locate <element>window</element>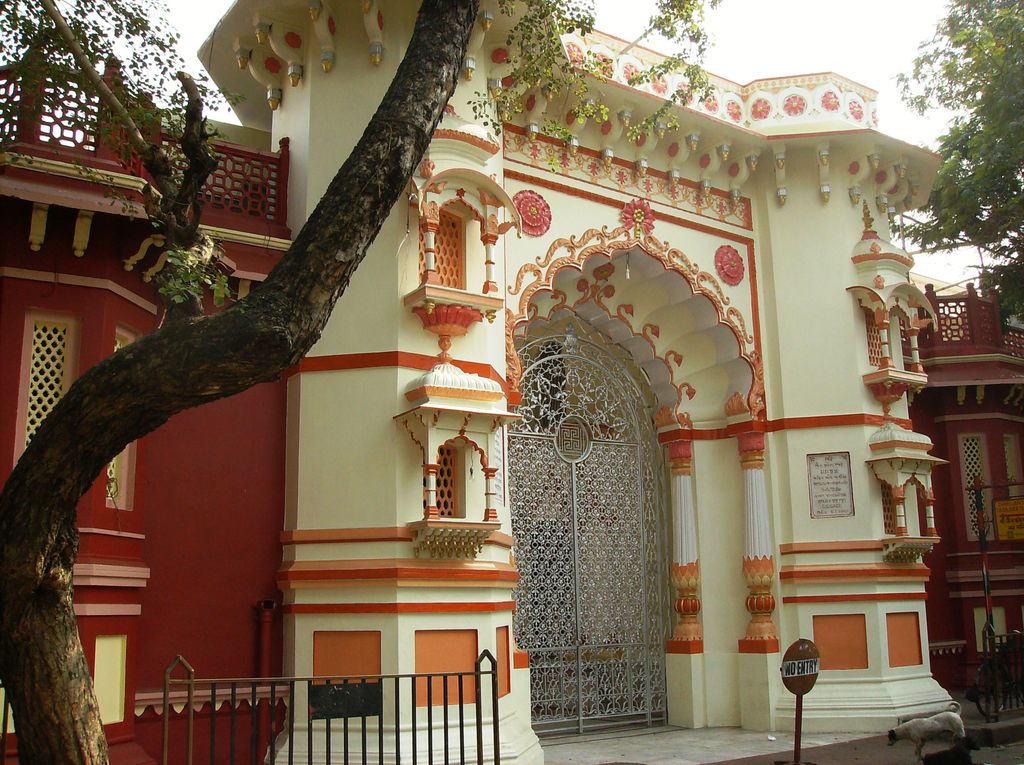
{"x1": 959, "y1": 432, "x2": 996, "y2": 535}
